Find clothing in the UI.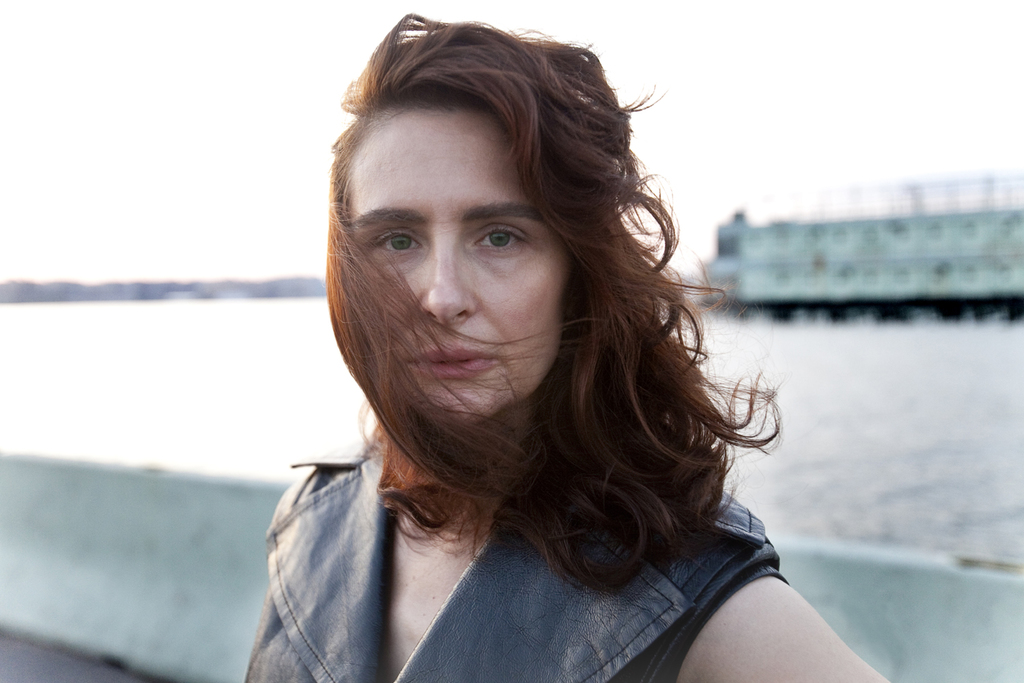
UI element at (left=216, top=426, right=851, bottom=668).
